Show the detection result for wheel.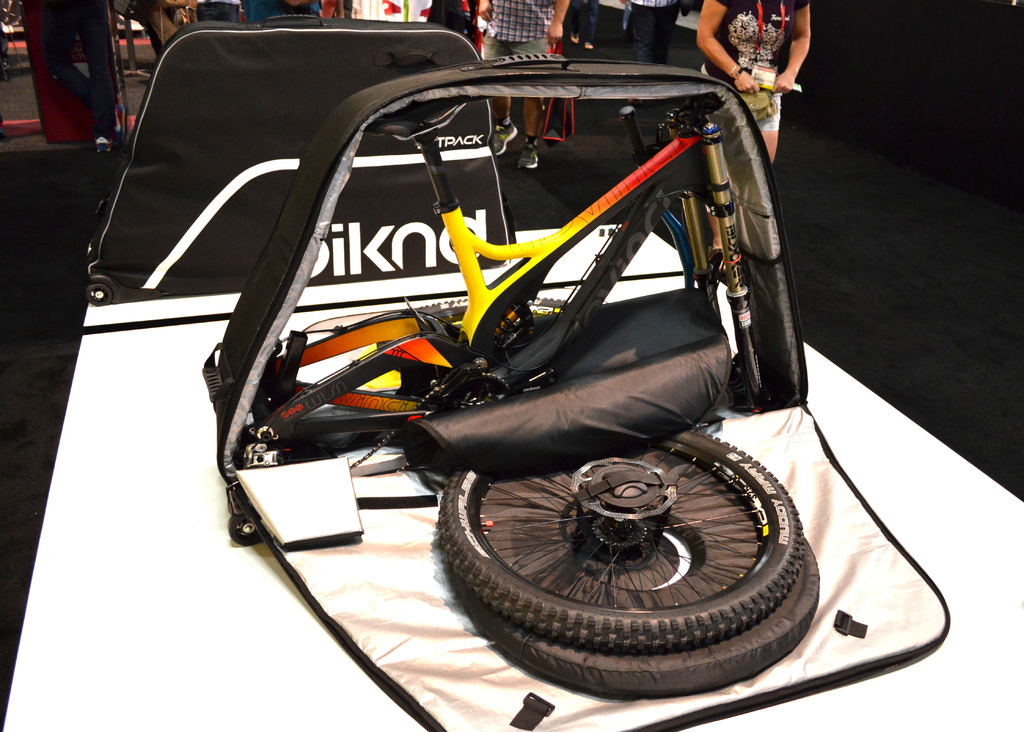
crop(472, 544, 824, 696).
